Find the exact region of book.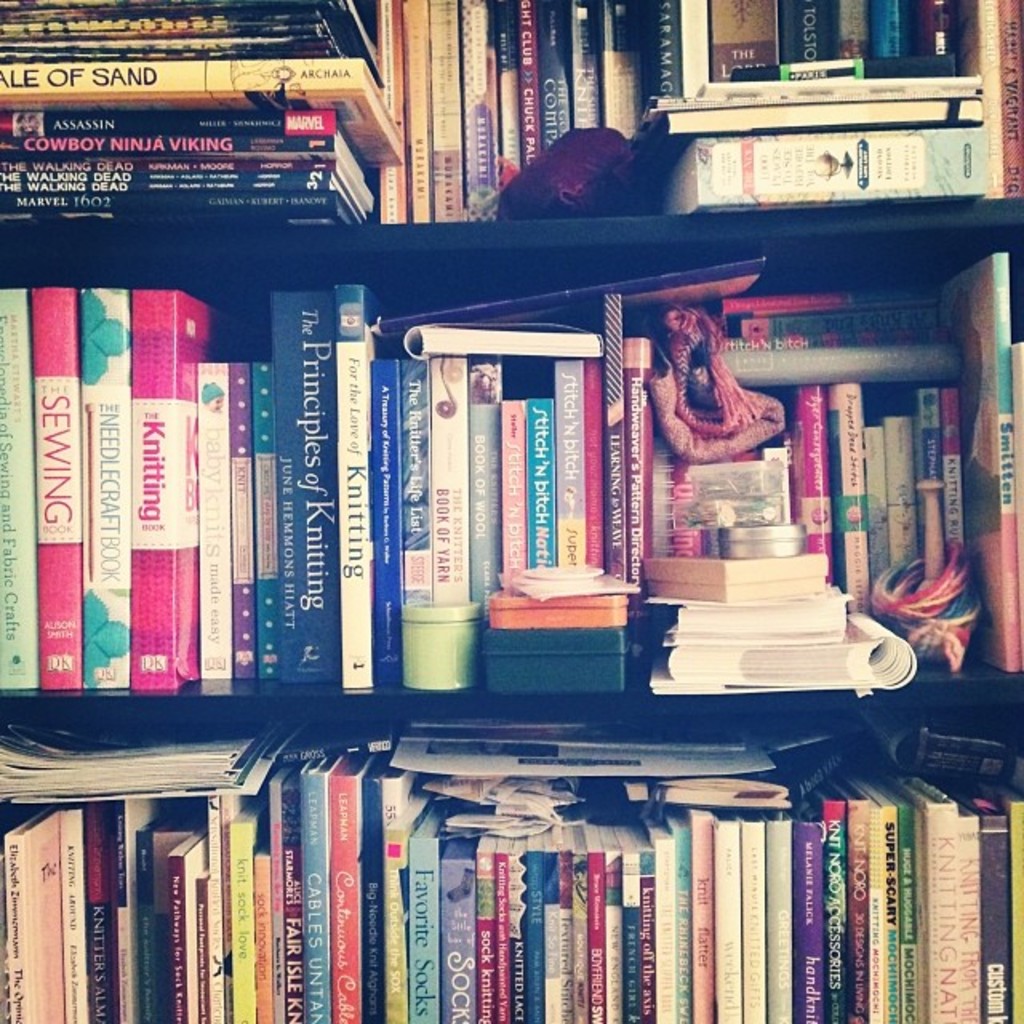
Exact region: BBox(328, 283, 397, 691).
